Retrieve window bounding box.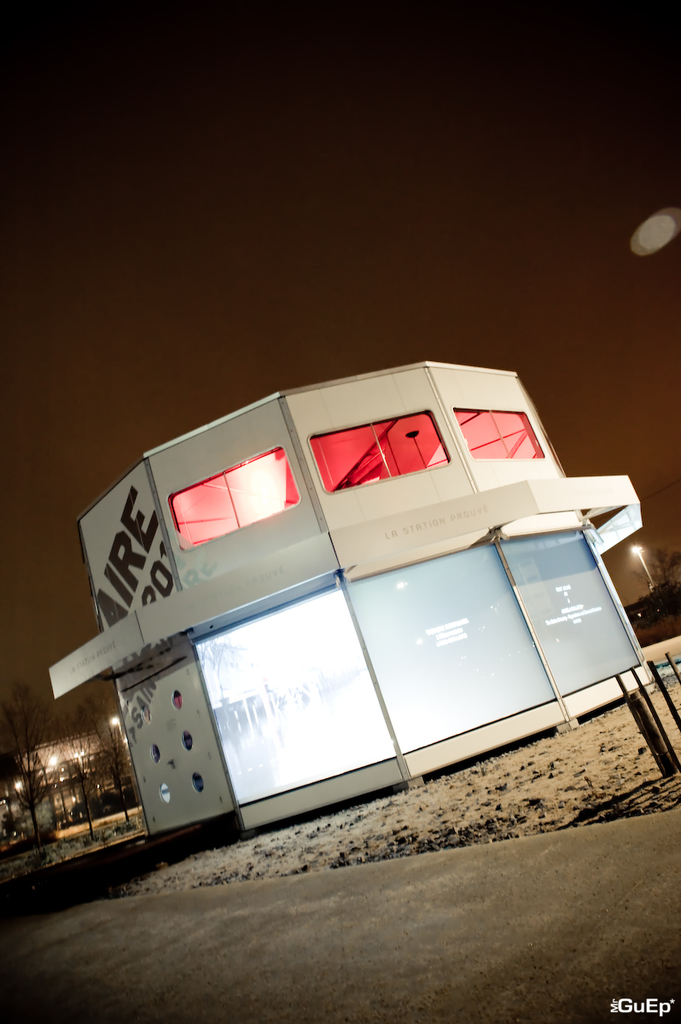
Bounding box: <region>308, 410, 449, 488</region>.
